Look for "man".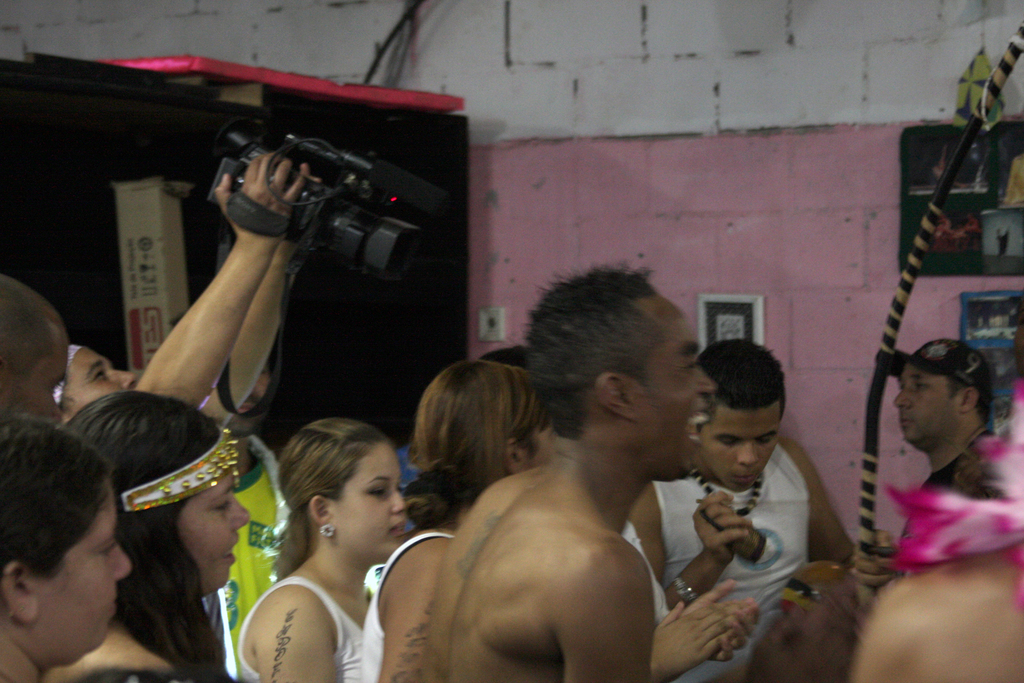
Found: <region>199, 349, 299, 682</region>.
